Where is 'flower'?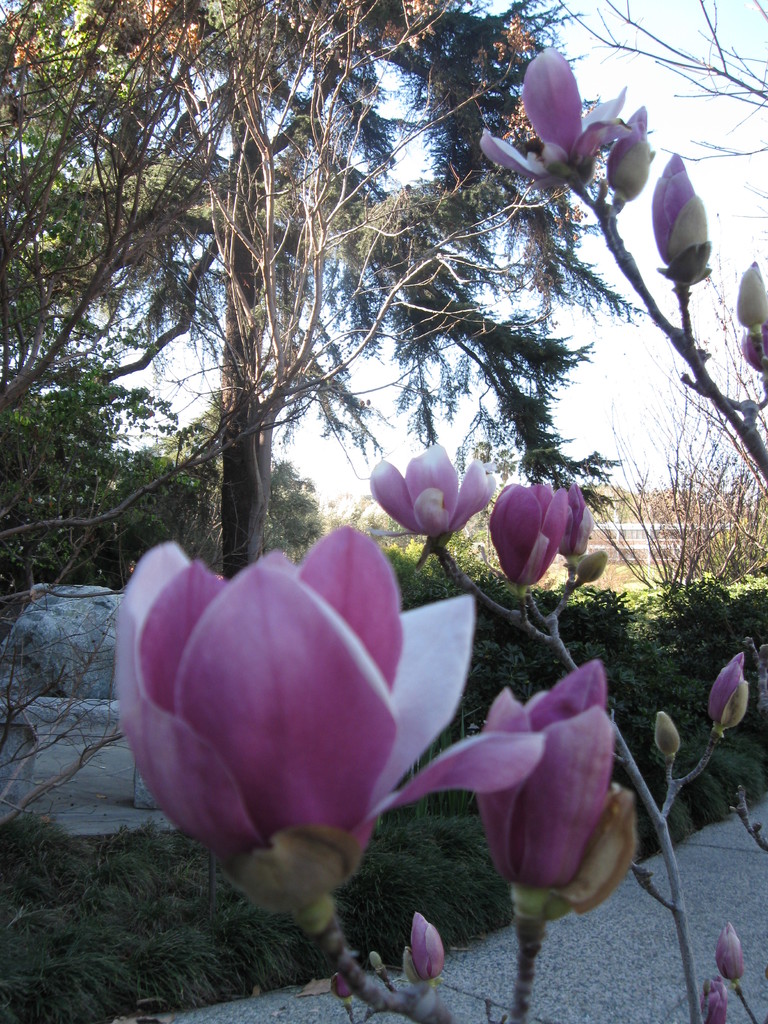
crop(739, 259, 767, 330).
